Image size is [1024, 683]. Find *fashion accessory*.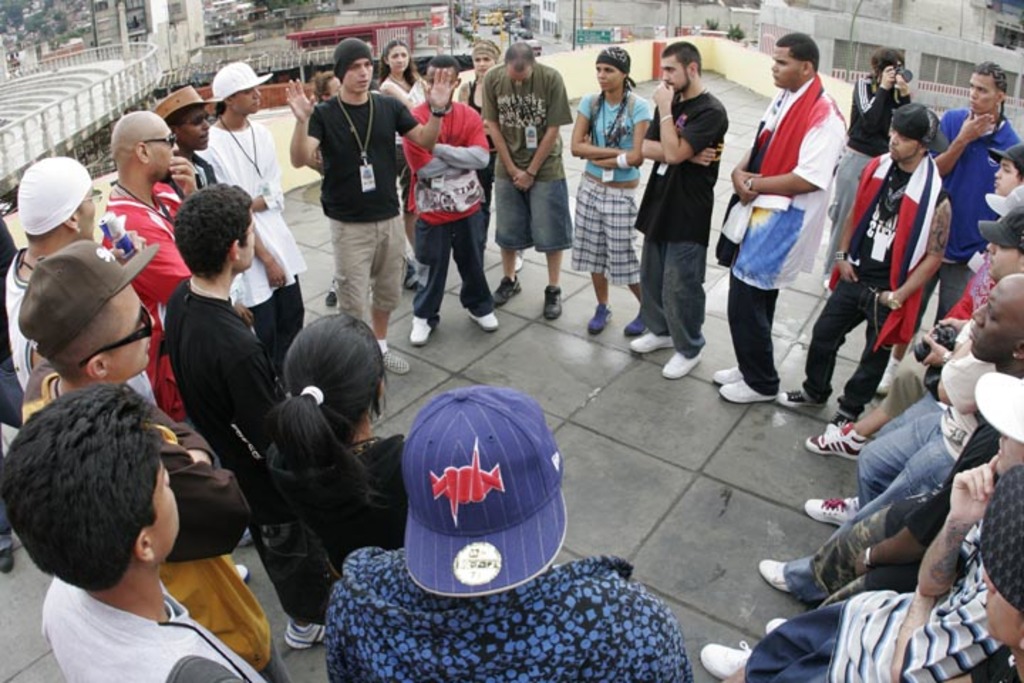
x1=835, y1=249, x2=849, y2=262.
